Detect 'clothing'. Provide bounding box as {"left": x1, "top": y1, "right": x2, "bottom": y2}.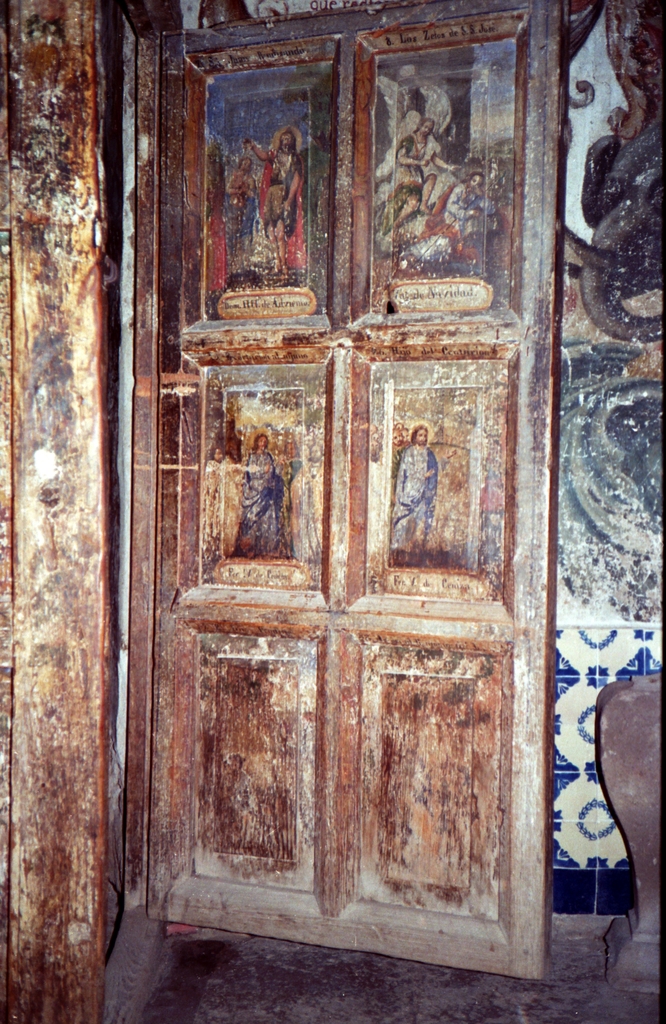
{"left": 388, "top": 444, "right": 435, "bottom": 543}.
